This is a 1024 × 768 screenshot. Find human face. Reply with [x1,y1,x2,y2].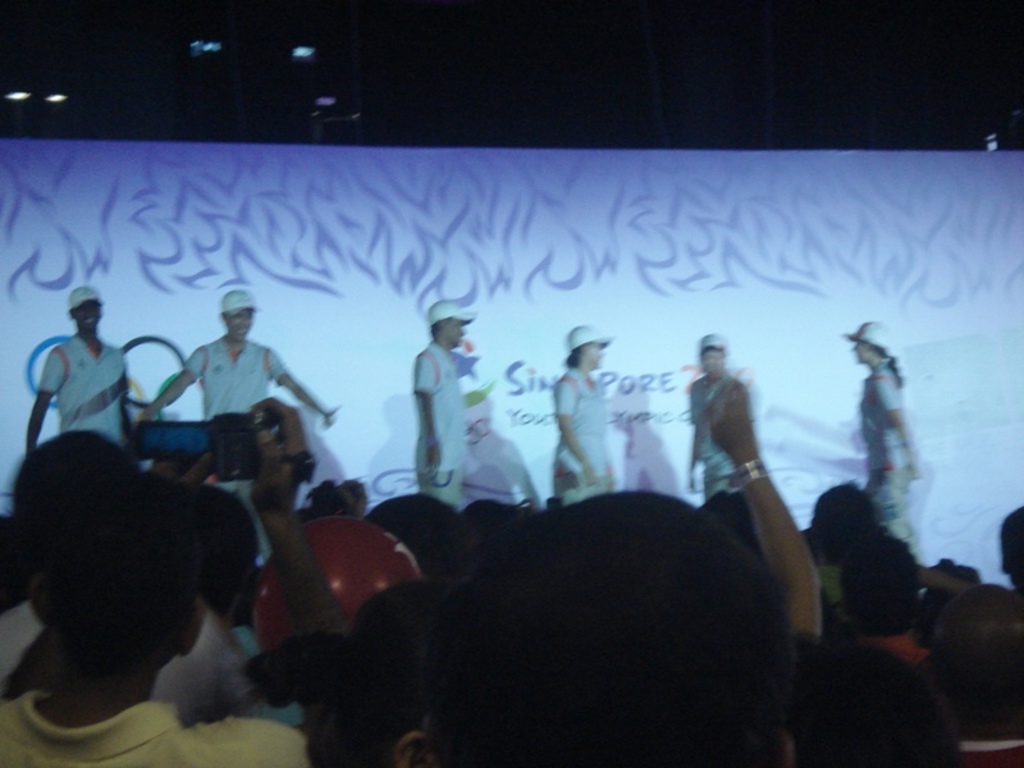
[445,324,466,353].
